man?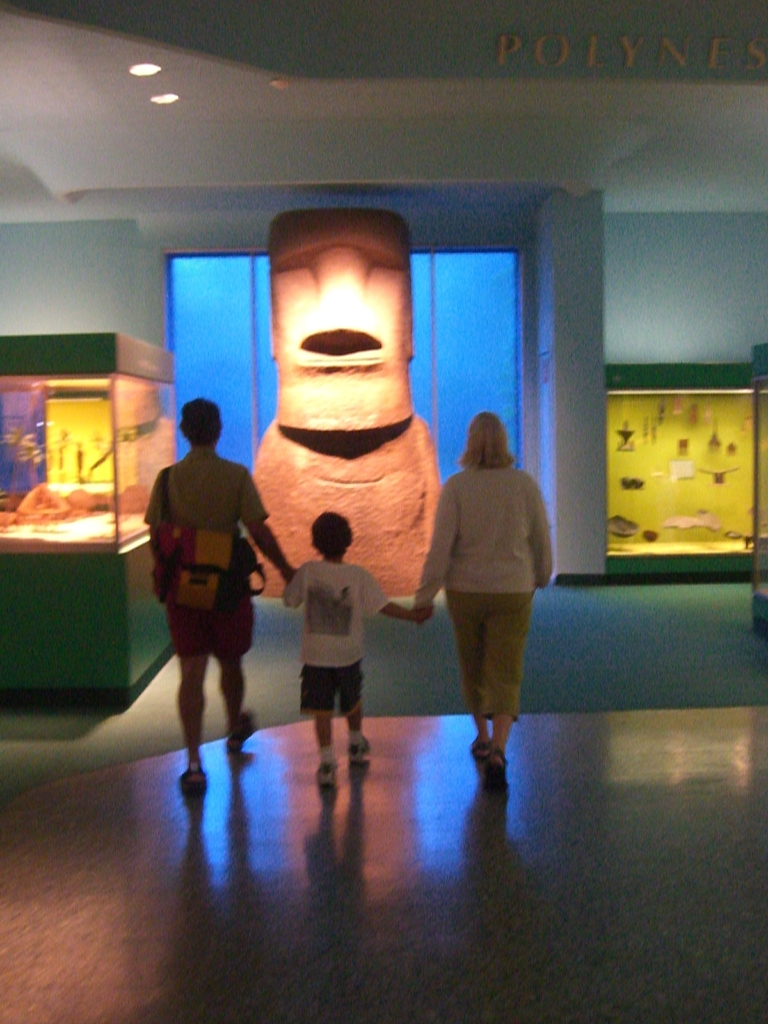
131,360,284,795
